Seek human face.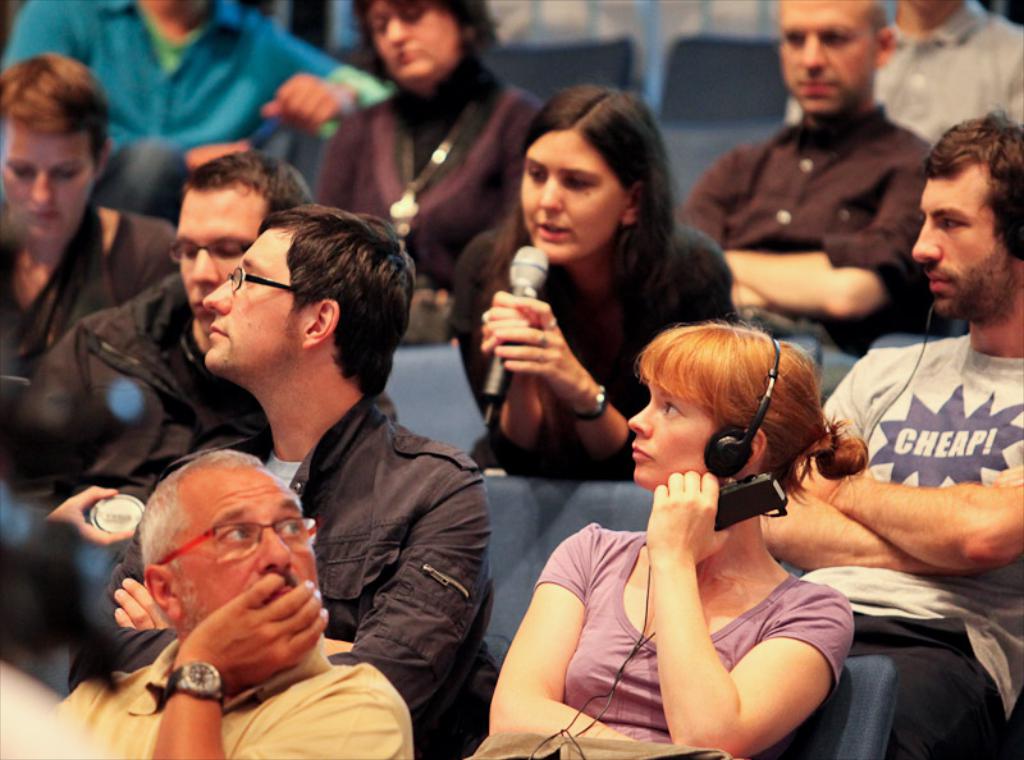
168, 193, 273, 310.
